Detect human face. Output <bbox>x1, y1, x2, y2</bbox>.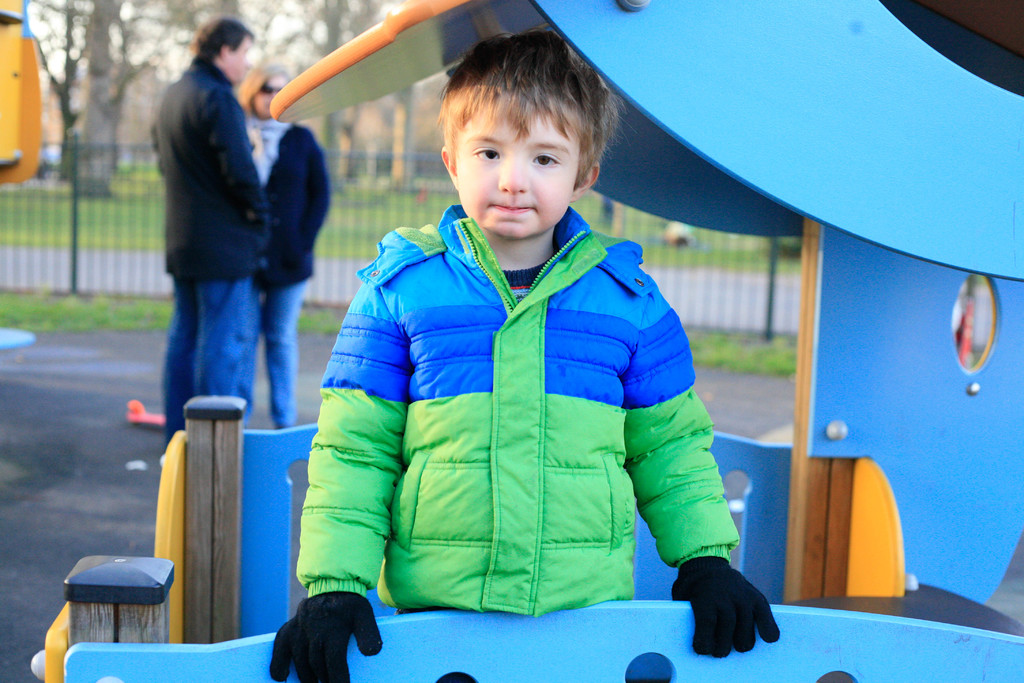
<bbox>449, 85, 583, 240</bbox>.
